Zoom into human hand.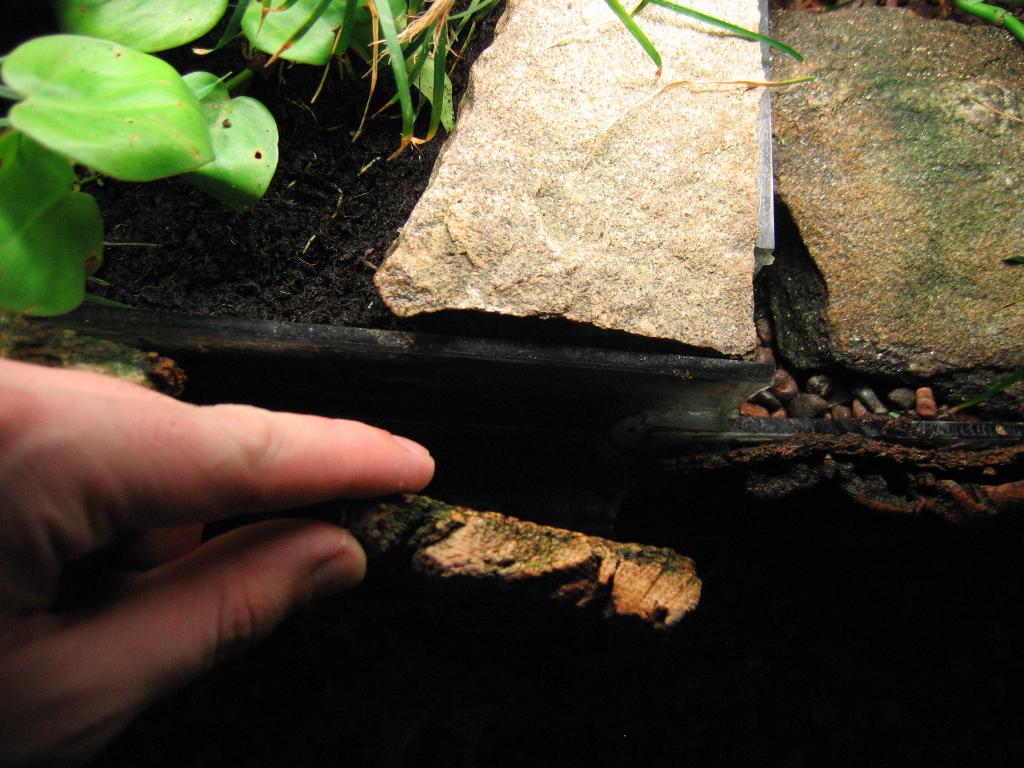
Zoom target: 0, 326, 429, 723.
